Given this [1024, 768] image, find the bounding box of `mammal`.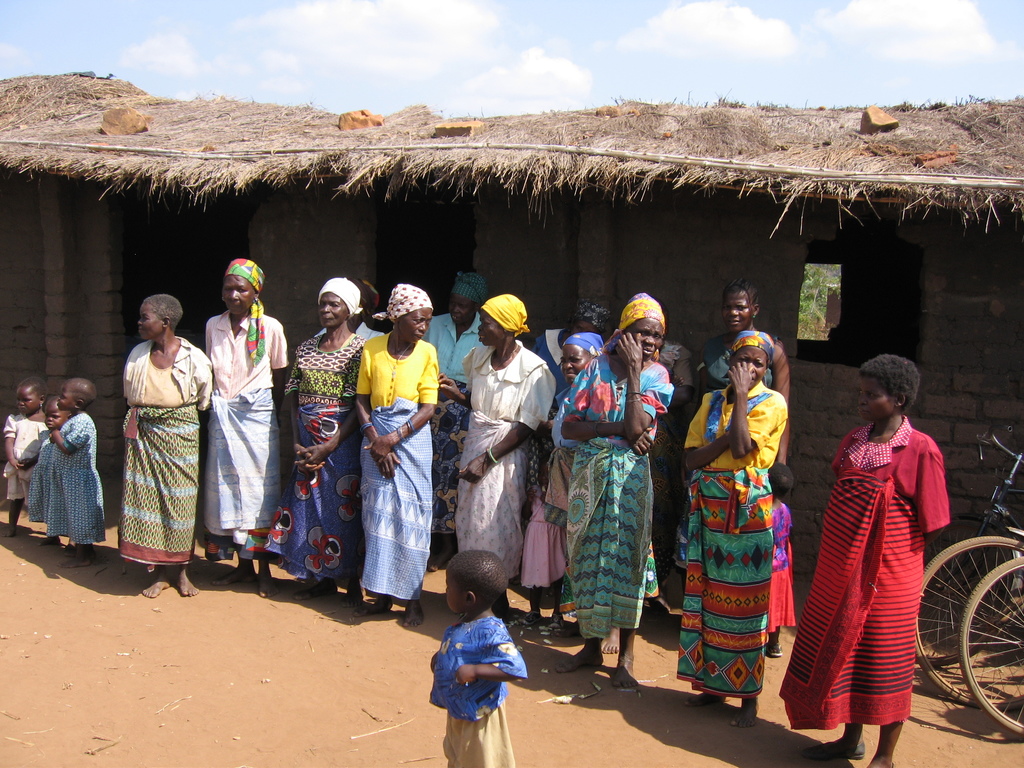
4 377 47 531.
